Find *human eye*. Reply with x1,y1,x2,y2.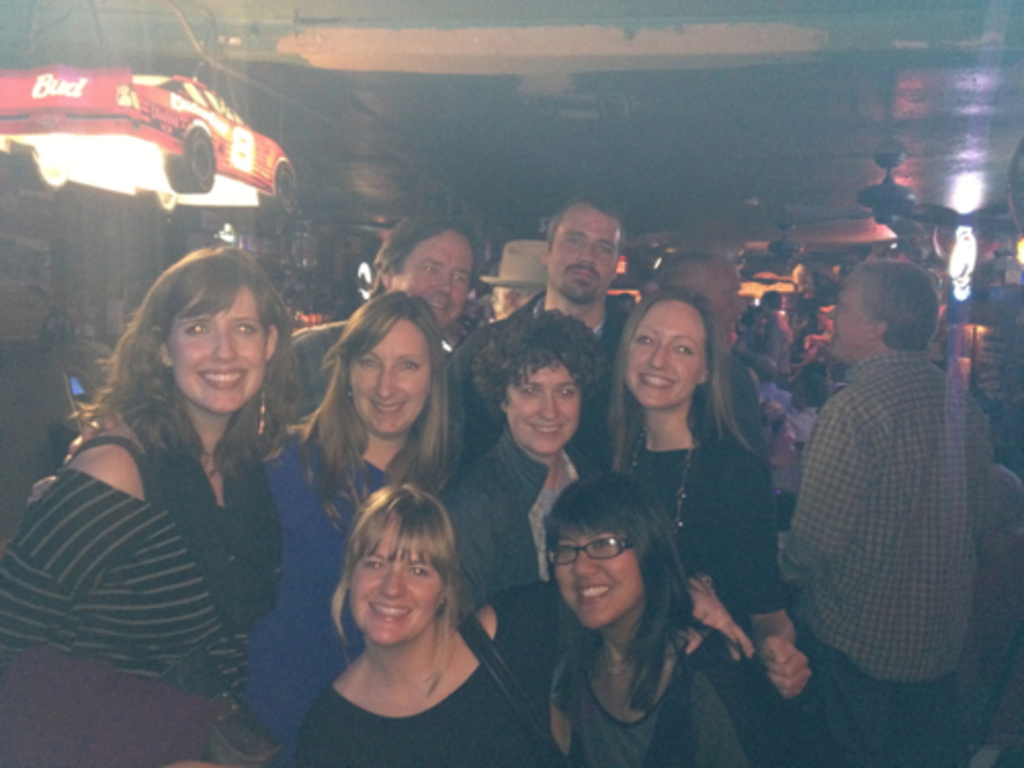
422,262,442,276.
